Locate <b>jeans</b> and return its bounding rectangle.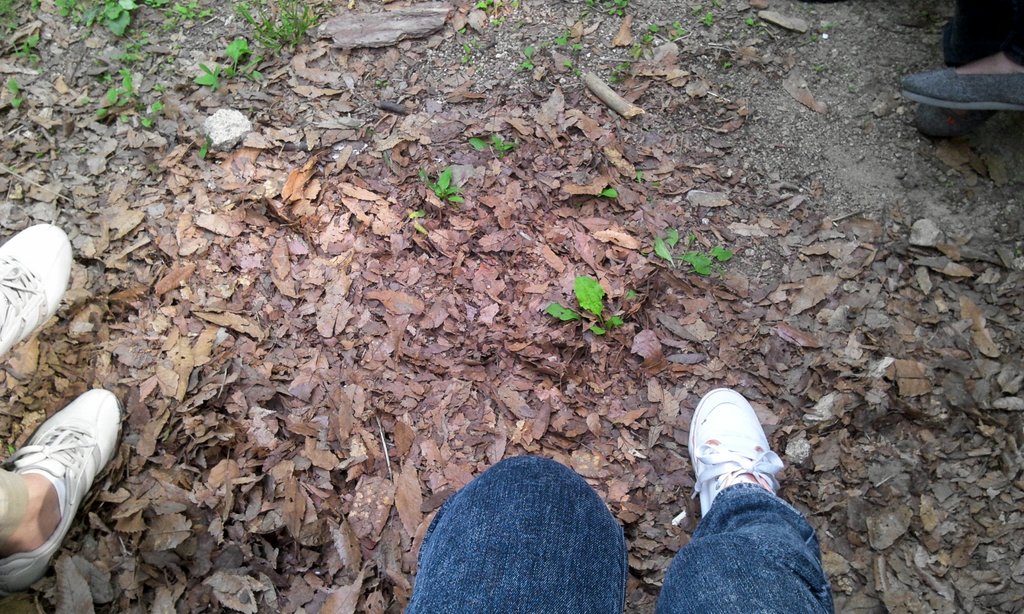
(403, 456, 832, 613).
